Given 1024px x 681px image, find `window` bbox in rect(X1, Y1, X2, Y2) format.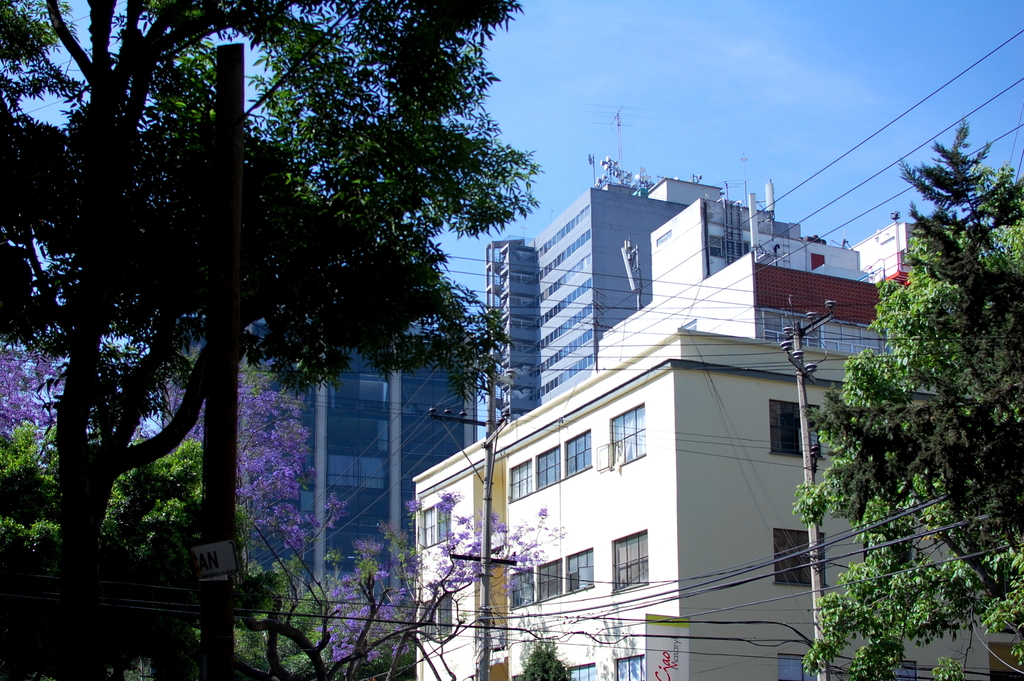
rect(612, 655, 646, 680).
